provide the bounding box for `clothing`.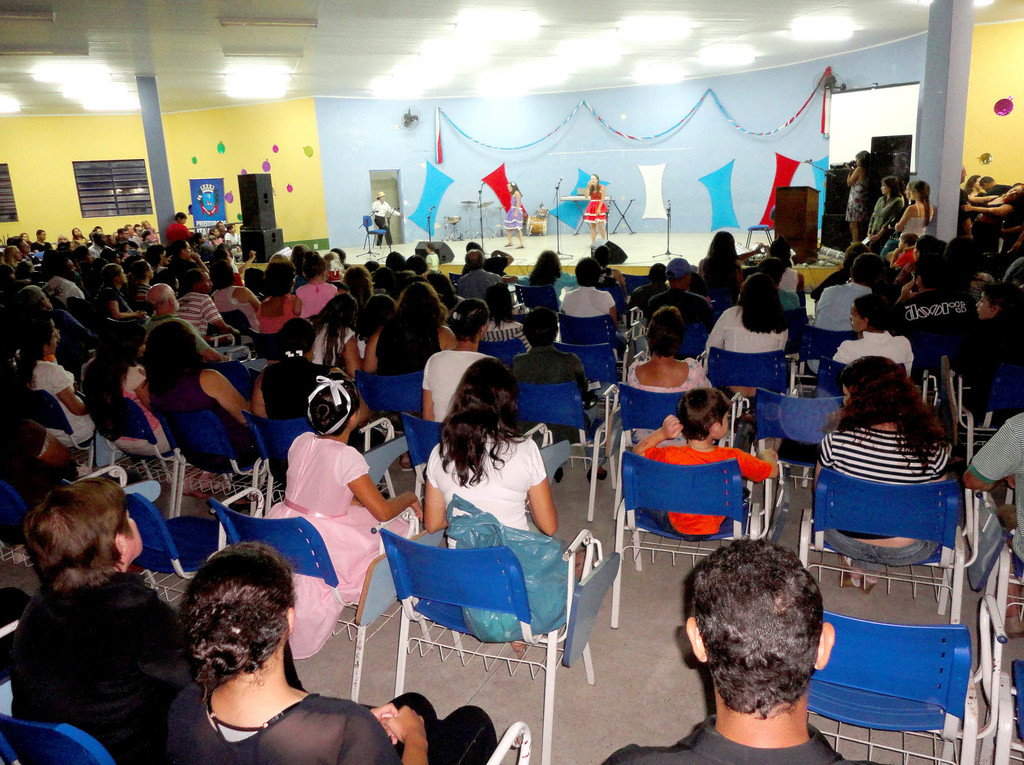
Rect(148, 672, 512, 764).
